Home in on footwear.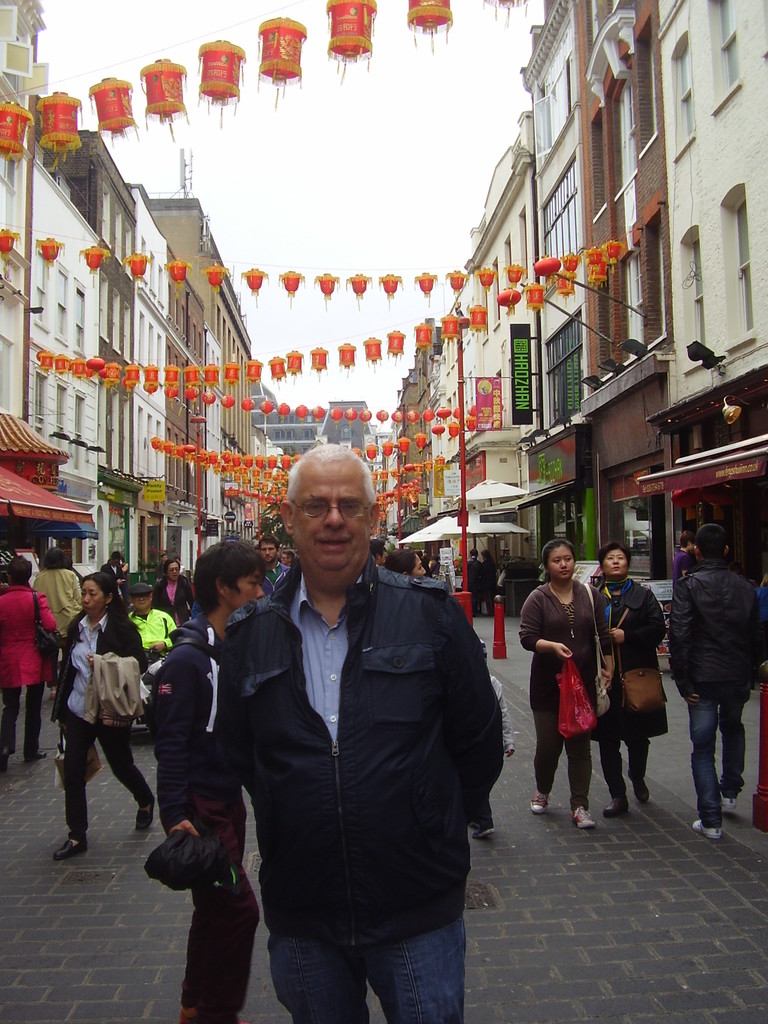
Homed in at (left=571, top=803, right=594, bottom=830).
